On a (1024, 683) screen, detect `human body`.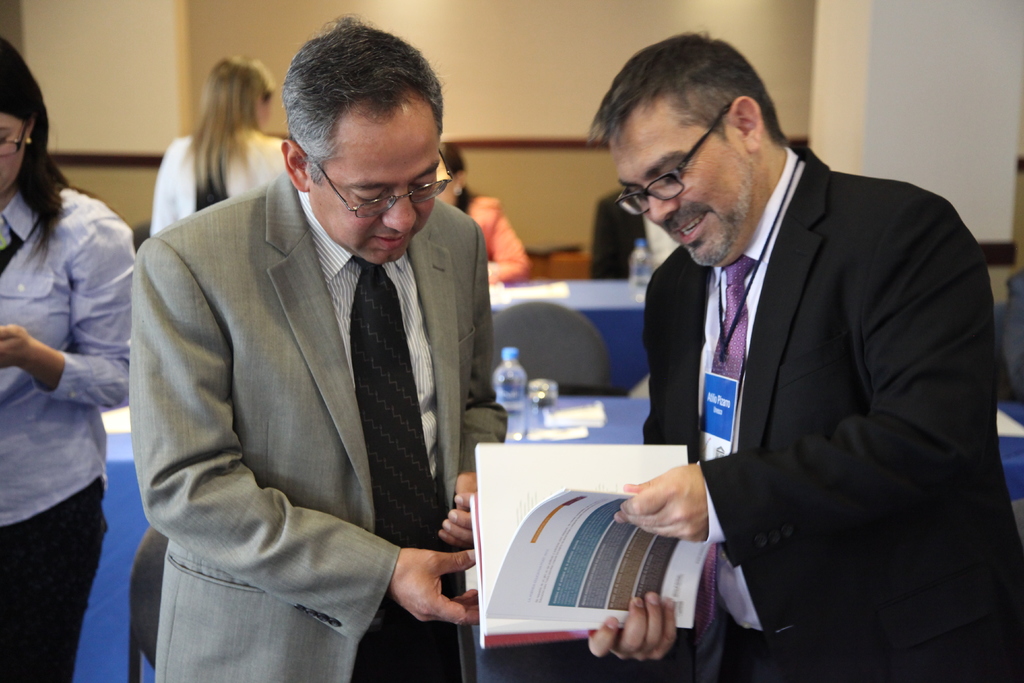
{"left": 0, "top": 28, "right": 129, "bottom": 682}.
